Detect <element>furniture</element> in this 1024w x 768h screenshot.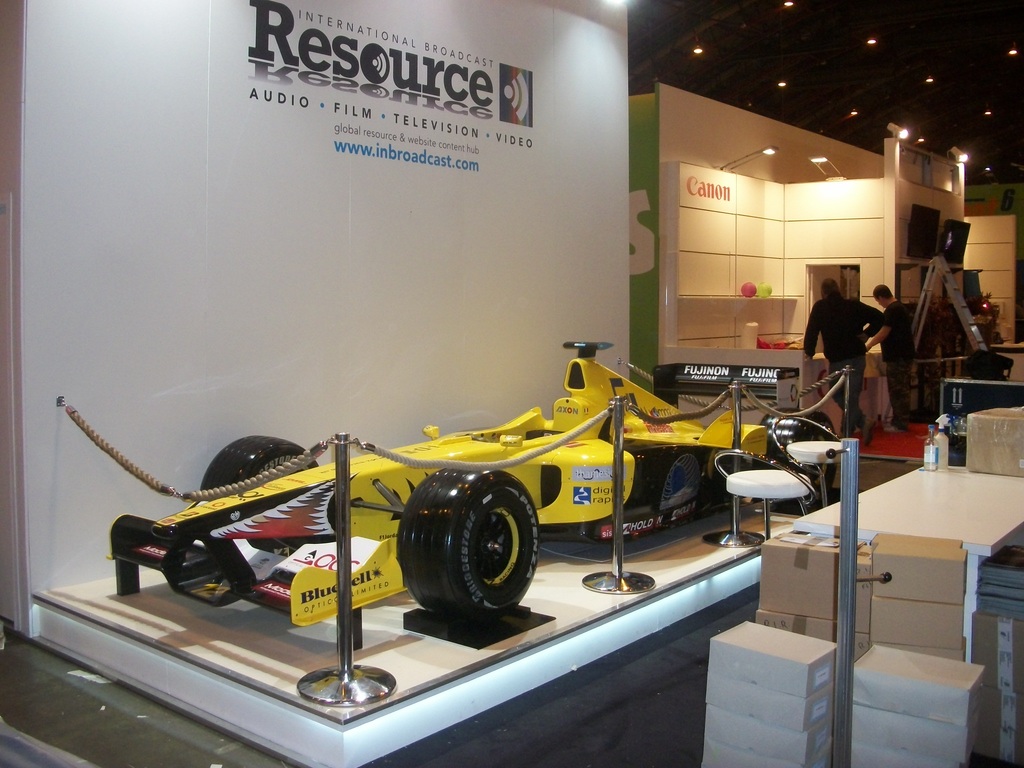
Detection: BBox(770, 416, 842, 506).
